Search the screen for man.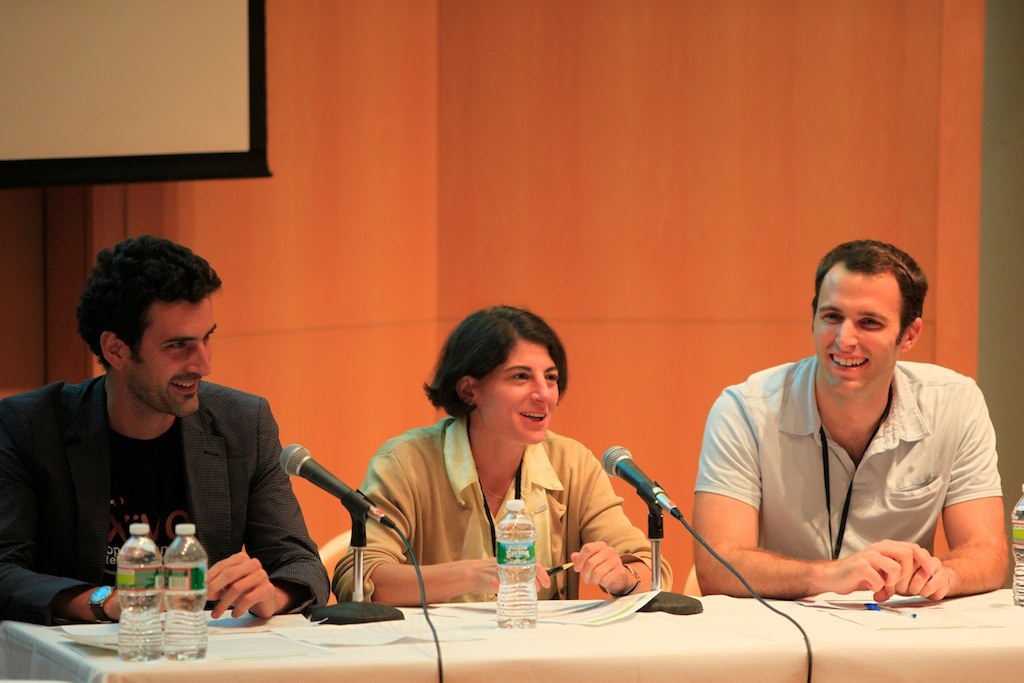
Found at {"left": 687, "top": 244, "right": 1006, "bottom": 625}.
